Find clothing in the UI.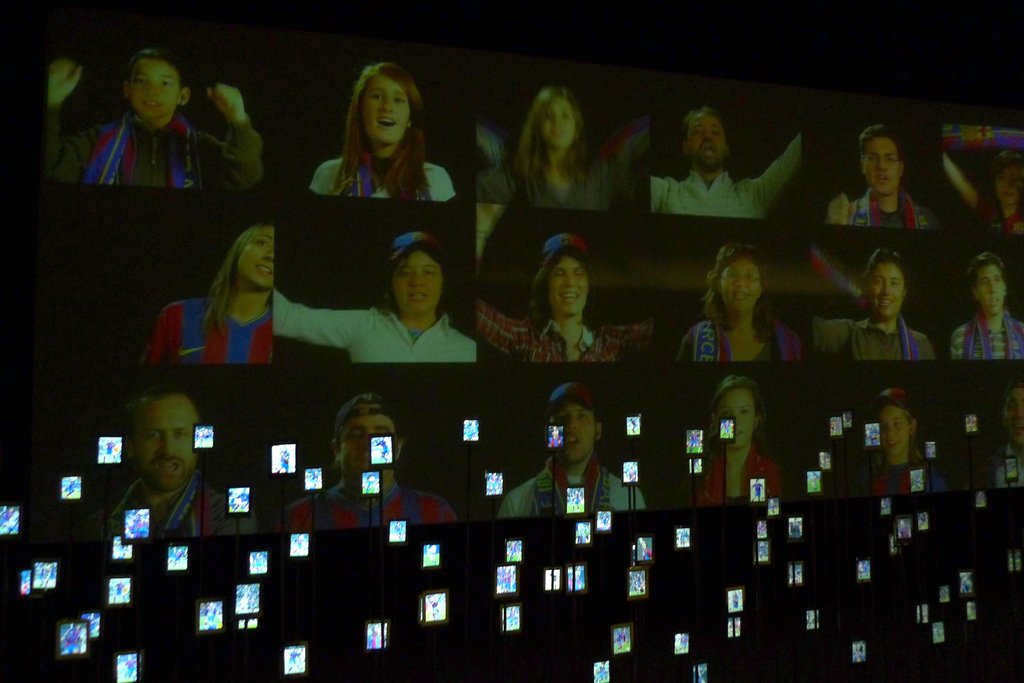
UI element at (271, 286, 475, 357).
